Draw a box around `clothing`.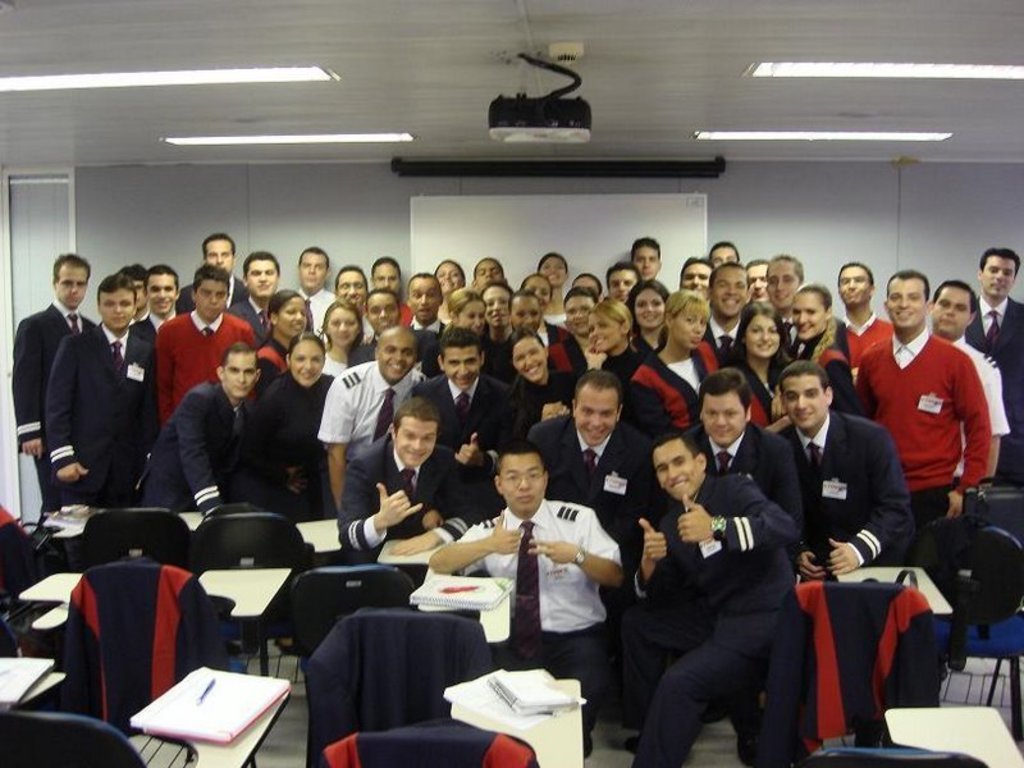
select_region(970, 297, 1023, 479).
